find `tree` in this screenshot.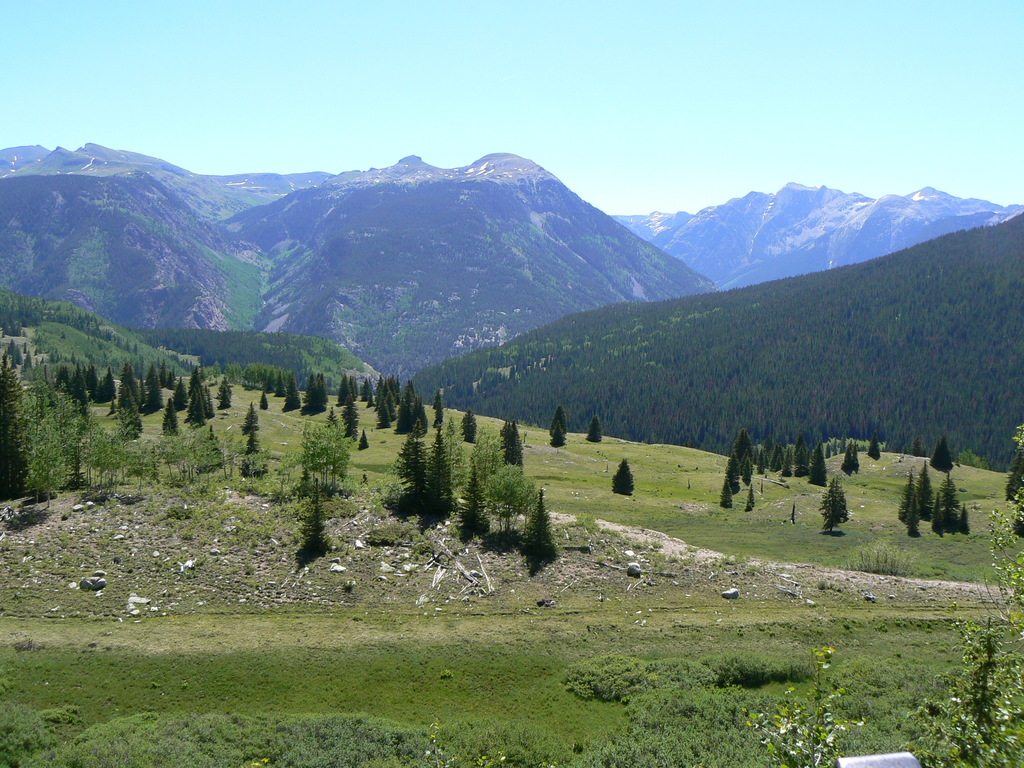
The bounding box for `tree` is pyautogui.locateOnScreen(30, 403, 58, 511).
